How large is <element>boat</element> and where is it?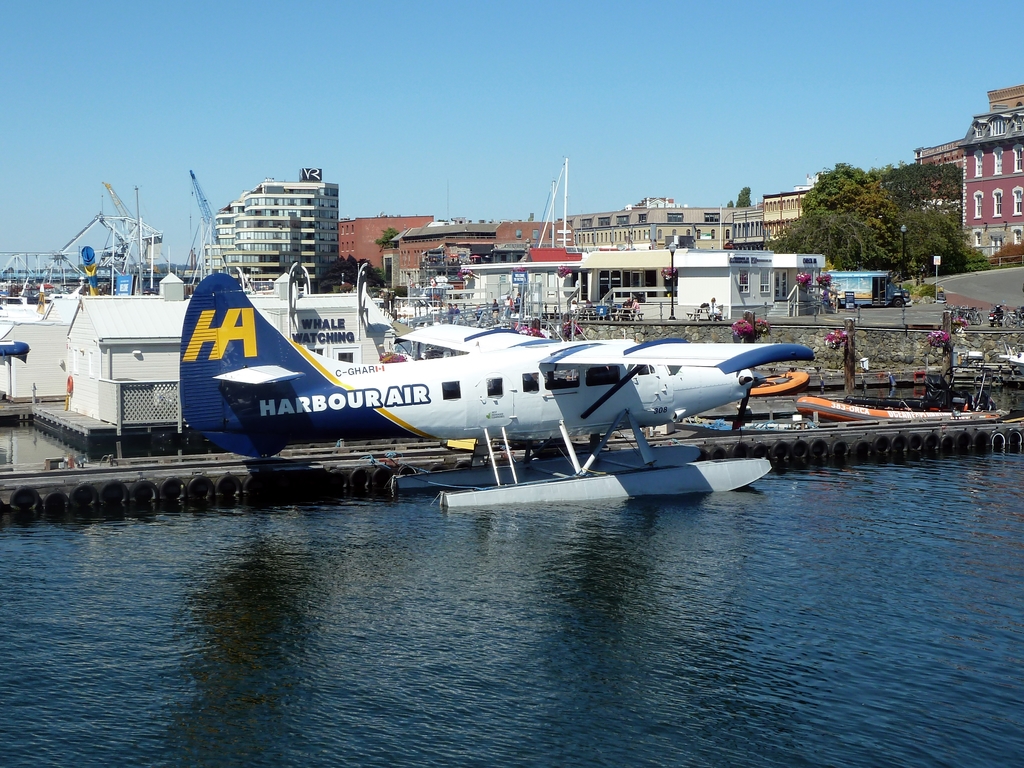
Bounding box: x1=793 y1=389 x2=1009 y2=417.
